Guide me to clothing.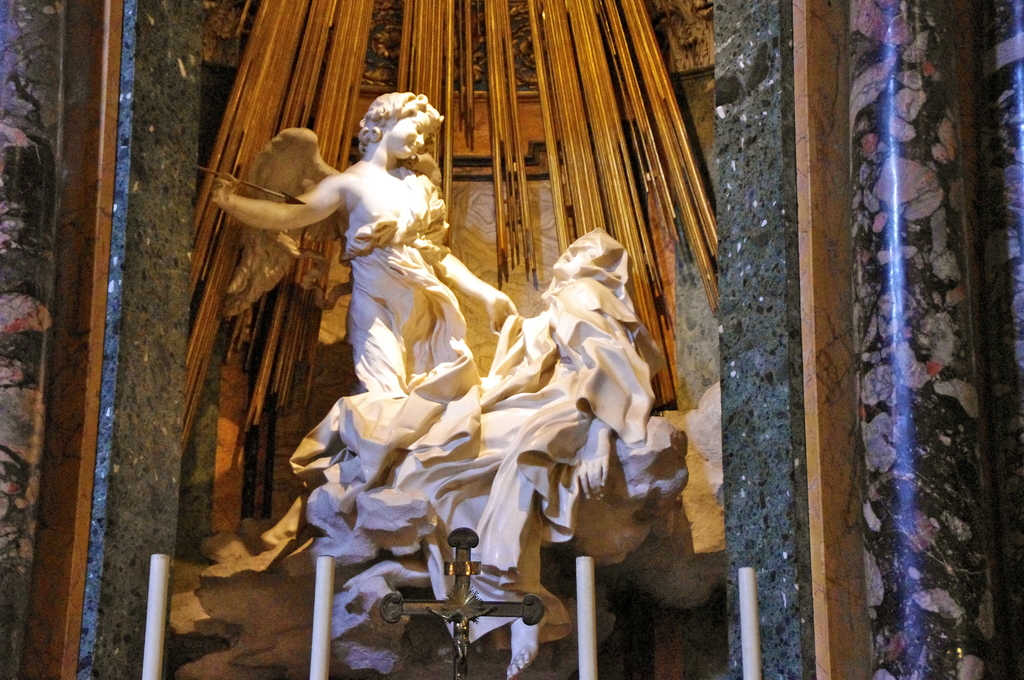
Guidance: x1=339 y1=179 x2=481 y2=400.
